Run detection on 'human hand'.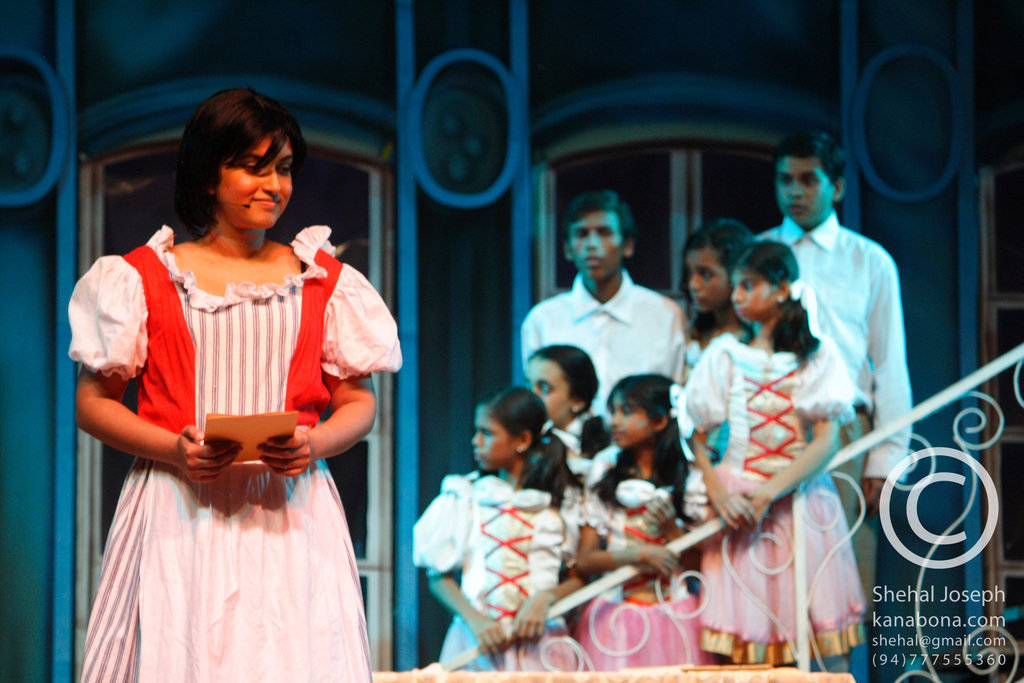
Result: [644, 544, 680, 577].
